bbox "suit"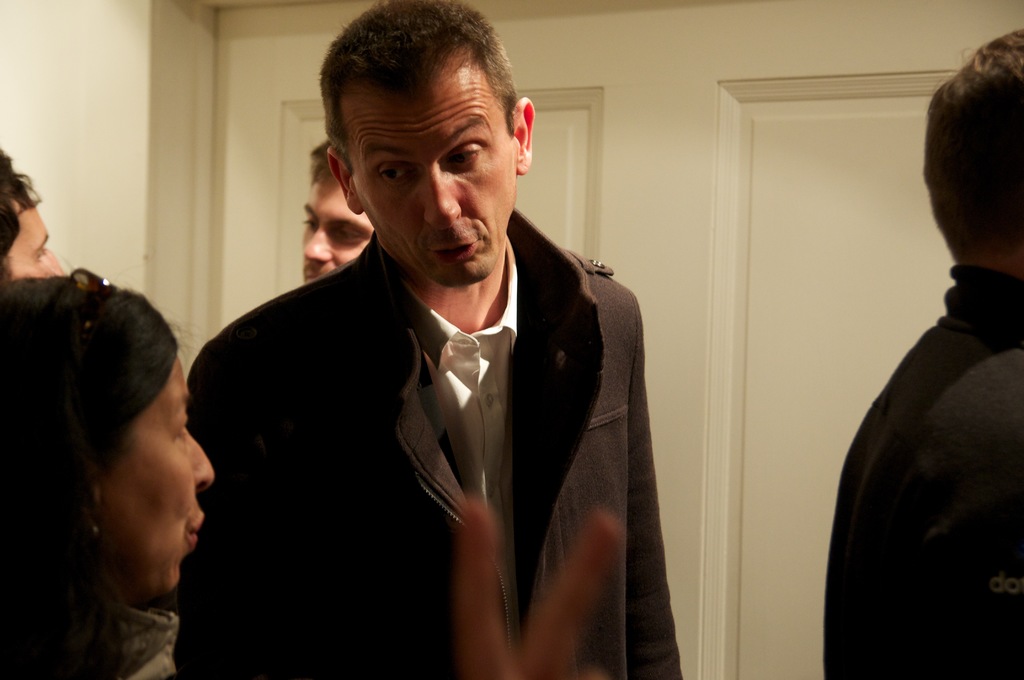
l=186, t=163, r=678, b=649
